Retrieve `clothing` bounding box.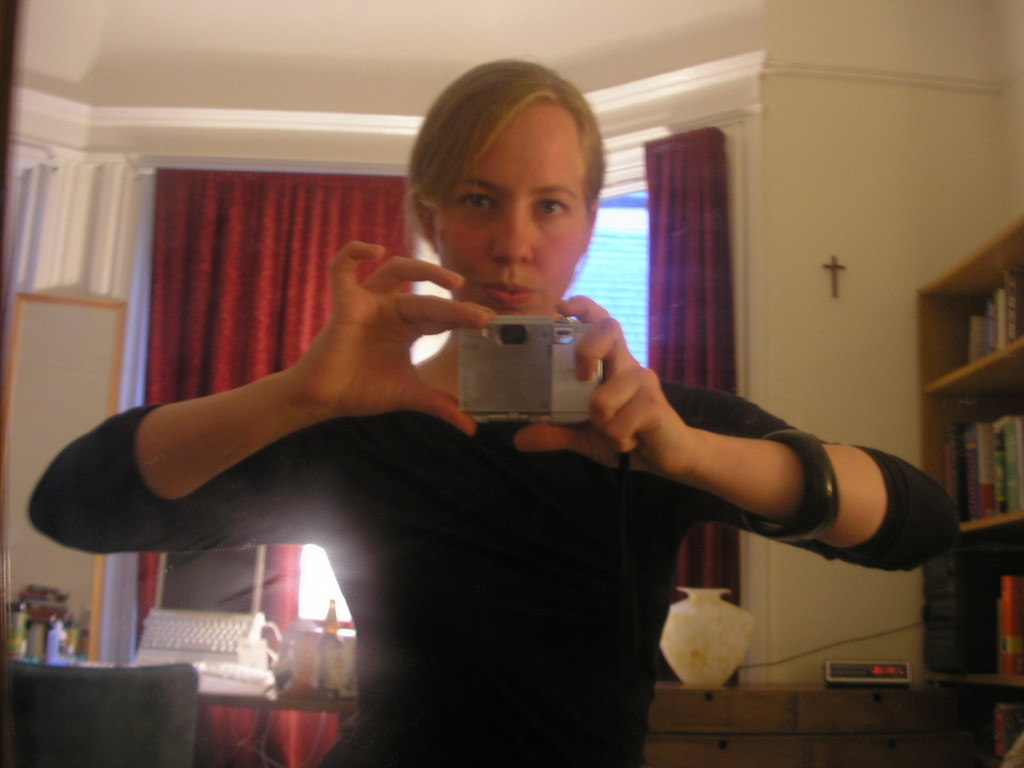
Bounding box: Rect(22, 376, 959, 767).
